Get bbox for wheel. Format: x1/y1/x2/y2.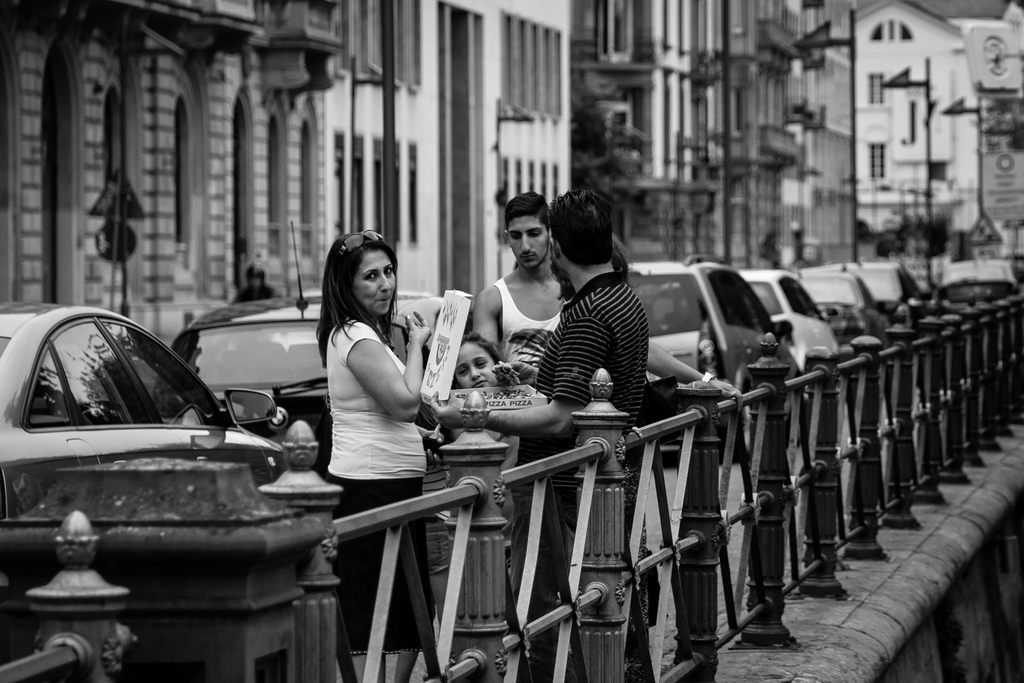
723/375/755/462.
